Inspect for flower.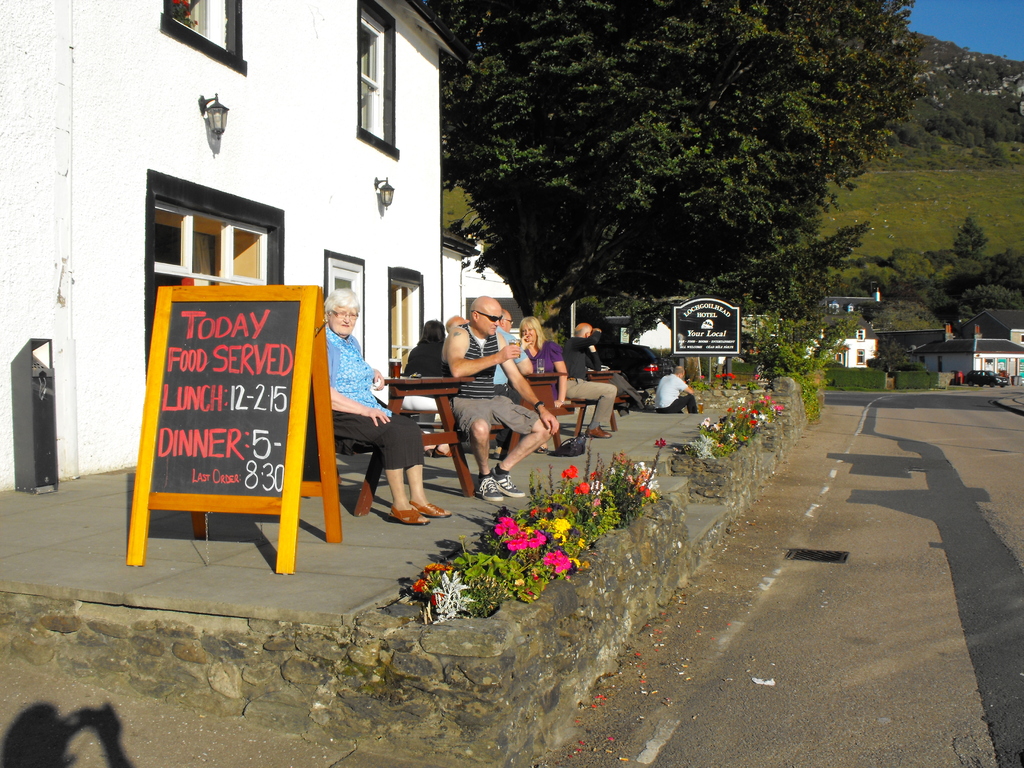
Inspection: 655/437/671/449.
